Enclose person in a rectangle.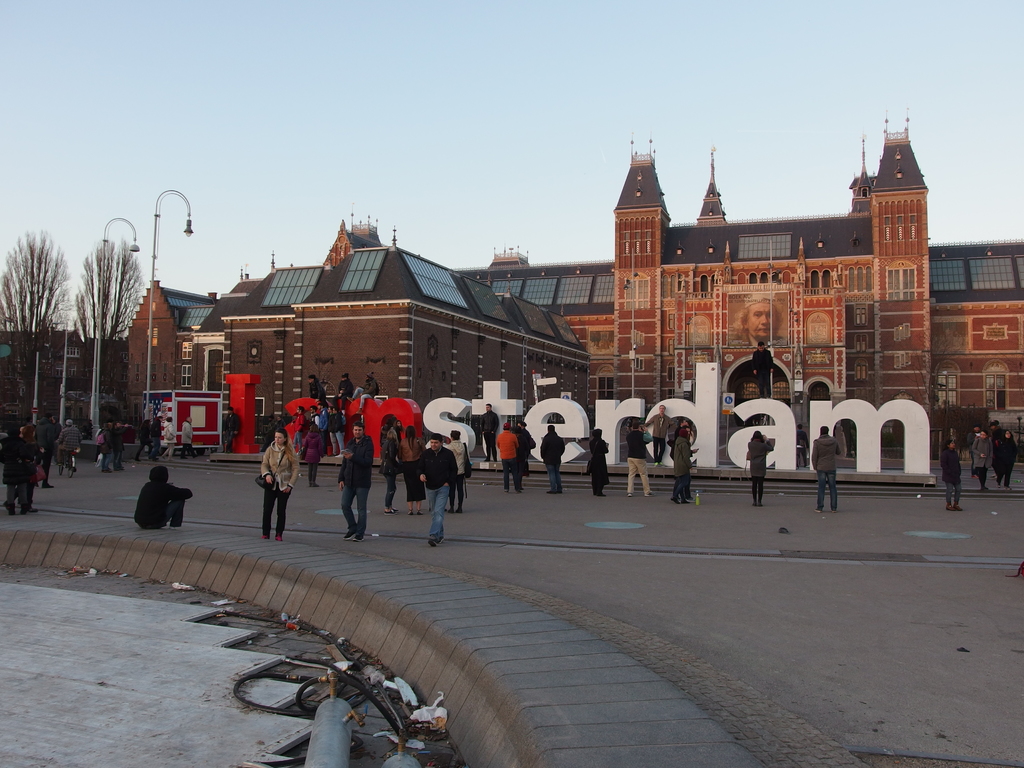
[495, 419, 524, 486].
